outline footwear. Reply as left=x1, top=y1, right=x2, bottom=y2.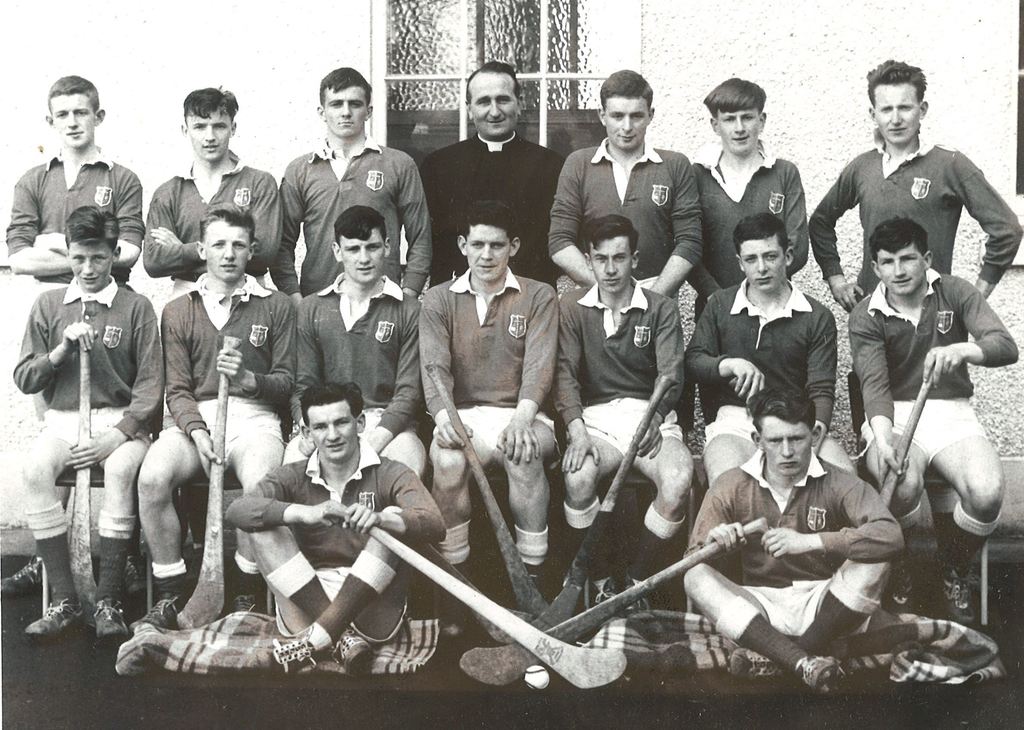
left=511, top=550, right=556, bottom=608.
